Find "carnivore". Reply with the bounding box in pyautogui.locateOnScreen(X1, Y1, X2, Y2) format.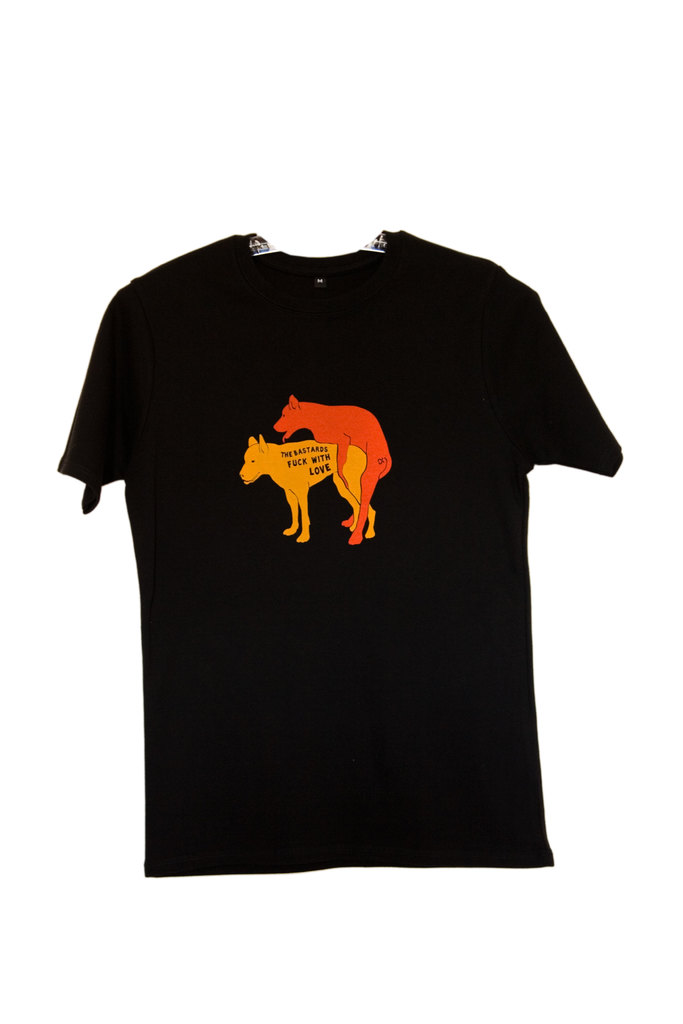
pyautogui.locateOnScreen(238, 435, 379, 547).
